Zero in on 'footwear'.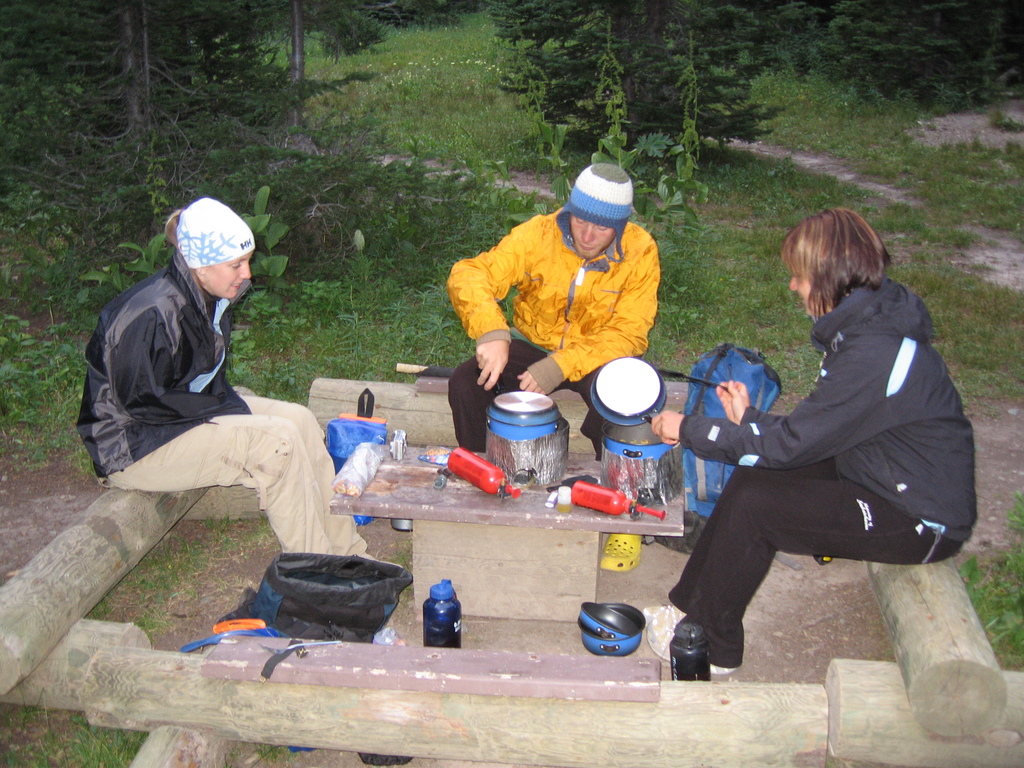
Zeroed in: bbox=[639, 604, 749, 674].
